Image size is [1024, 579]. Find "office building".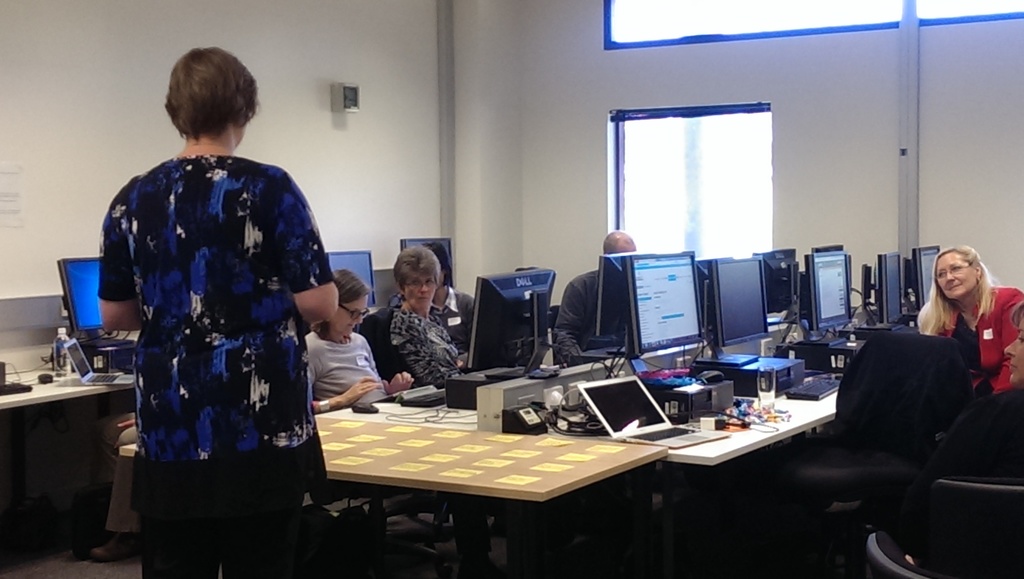
{"left": 106, "top": 42, "right": 959, "bottom": 545}.
